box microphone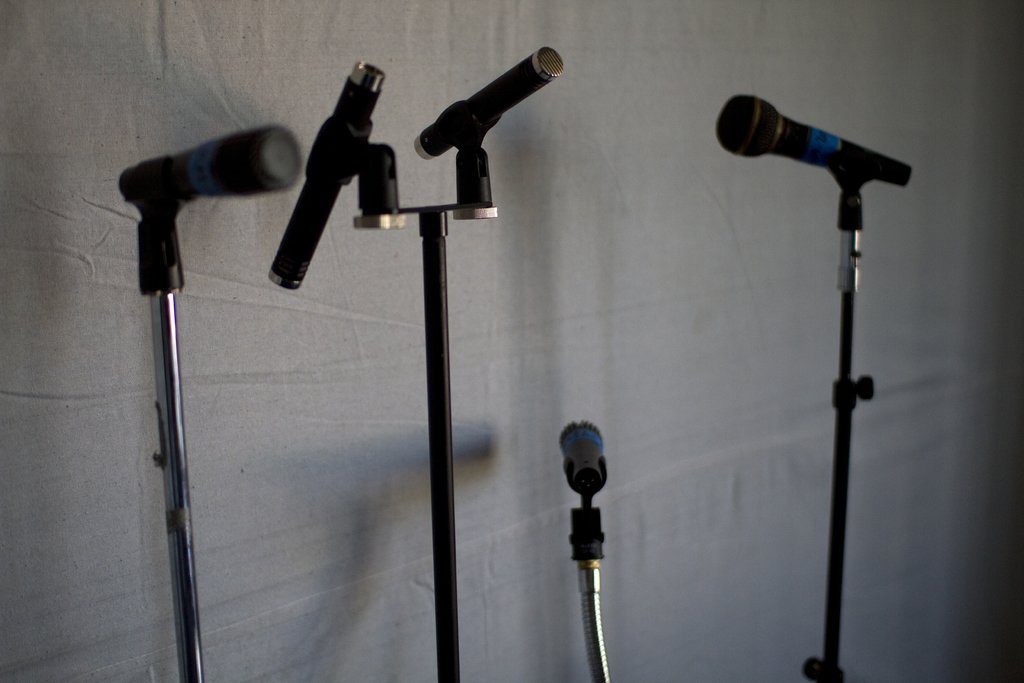
[x1=415, y1=39, x2=579, y2=161]
